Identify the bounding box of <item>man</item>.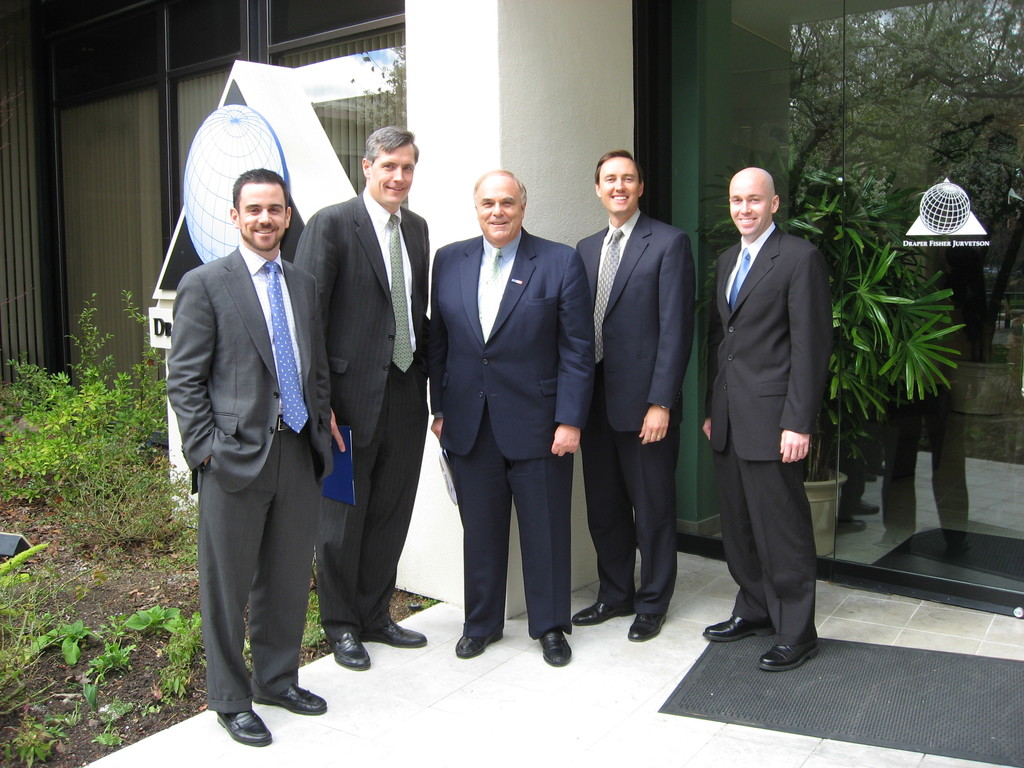
(x1=428, y1=175, x2=595, y2=665).
